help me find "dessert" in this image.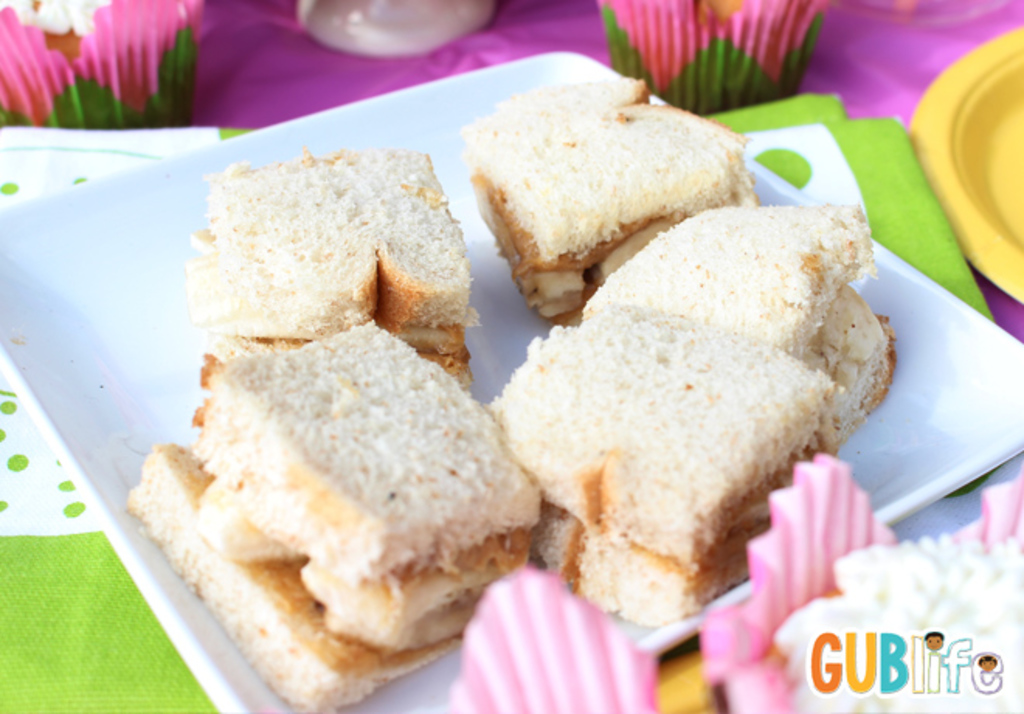
Found it: l=185, t=157, r=470, b=368.
